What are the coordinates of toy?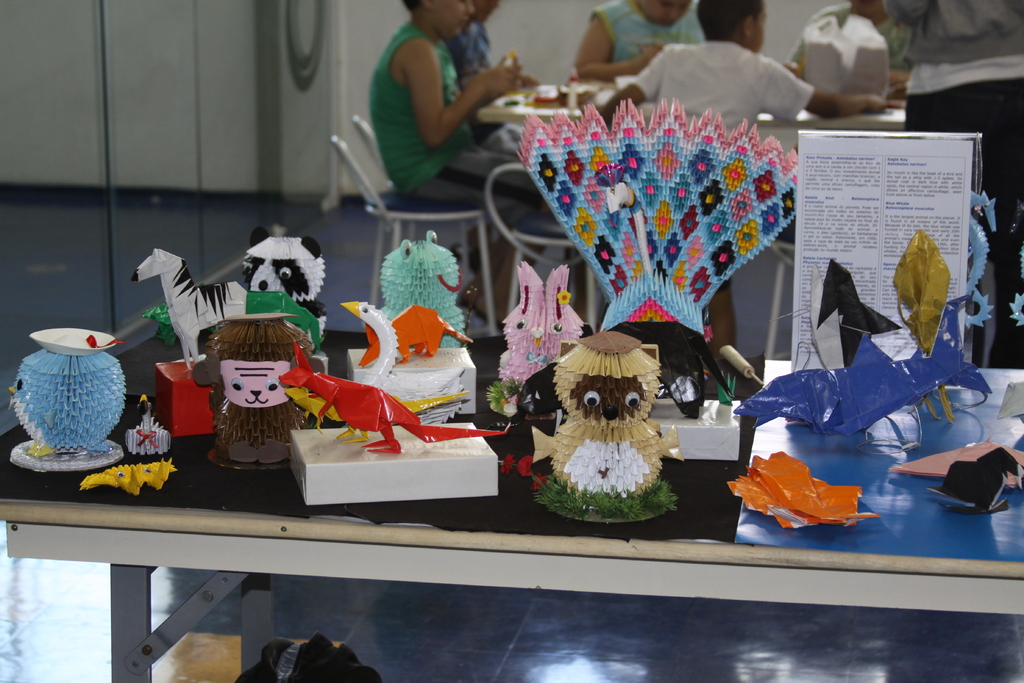
Rect(941, 445, 1023, 514).
